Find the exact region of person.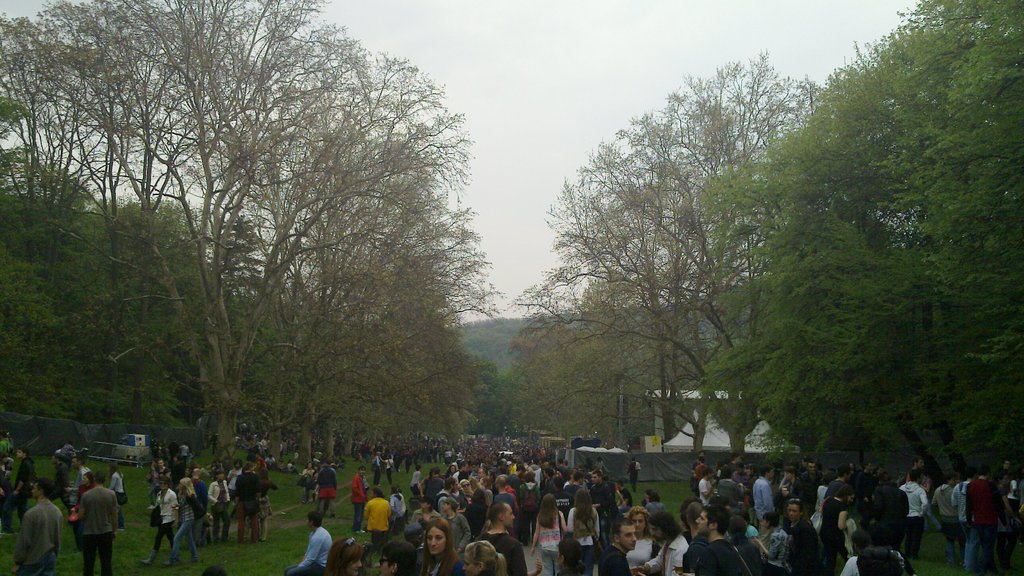
Exact region: x1=753, y1=467, x2=783, y2=523.
